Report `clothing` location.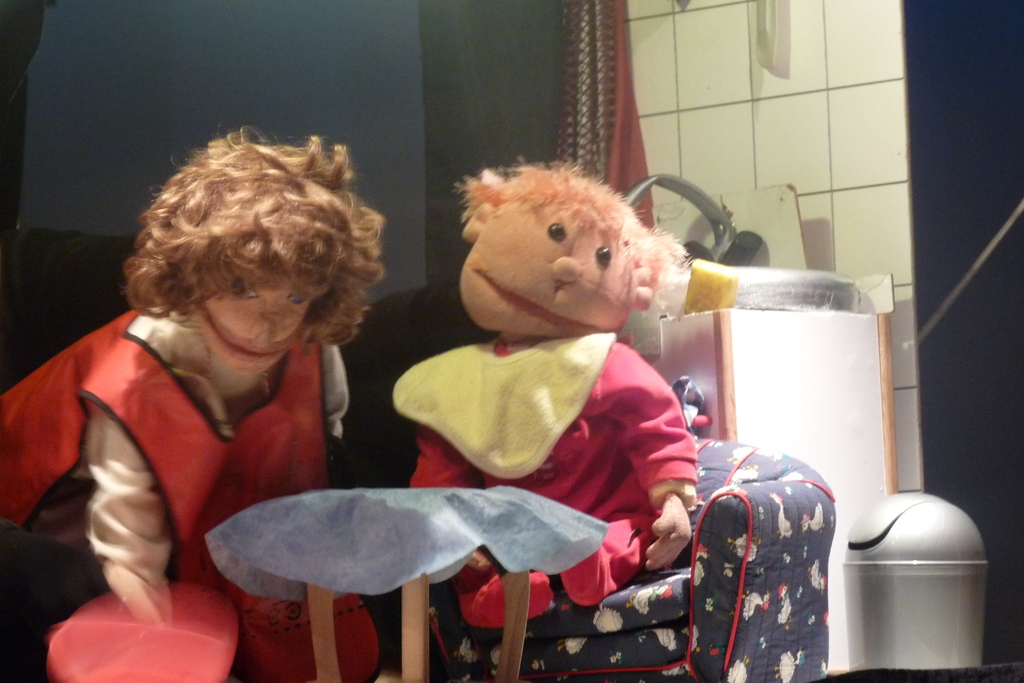
Report: (379, 242, 730, 610).
